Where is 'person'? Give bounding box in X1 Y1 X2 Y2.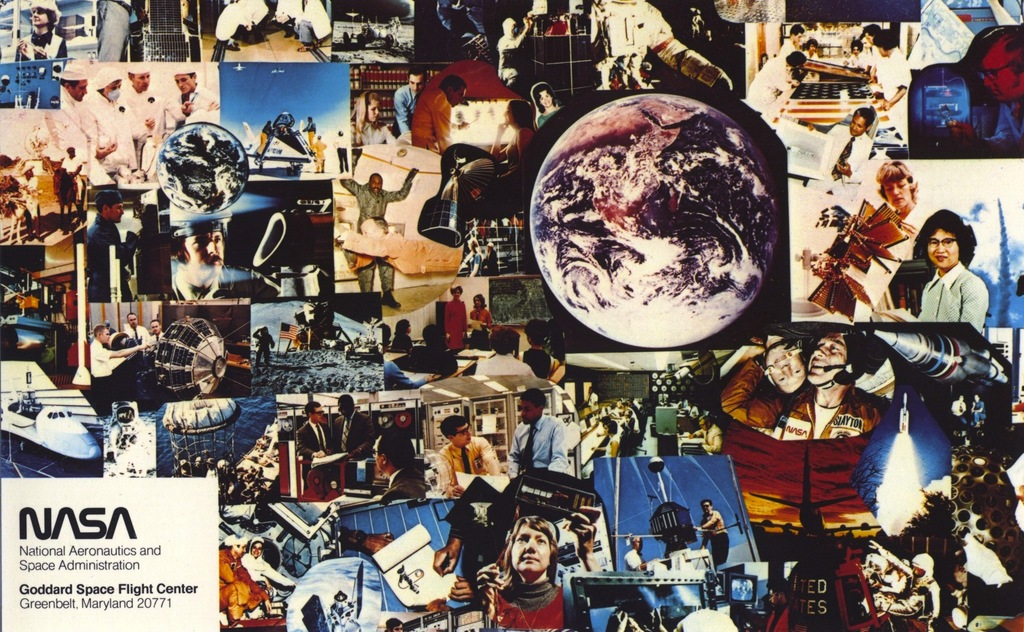
251 124 271 162.
